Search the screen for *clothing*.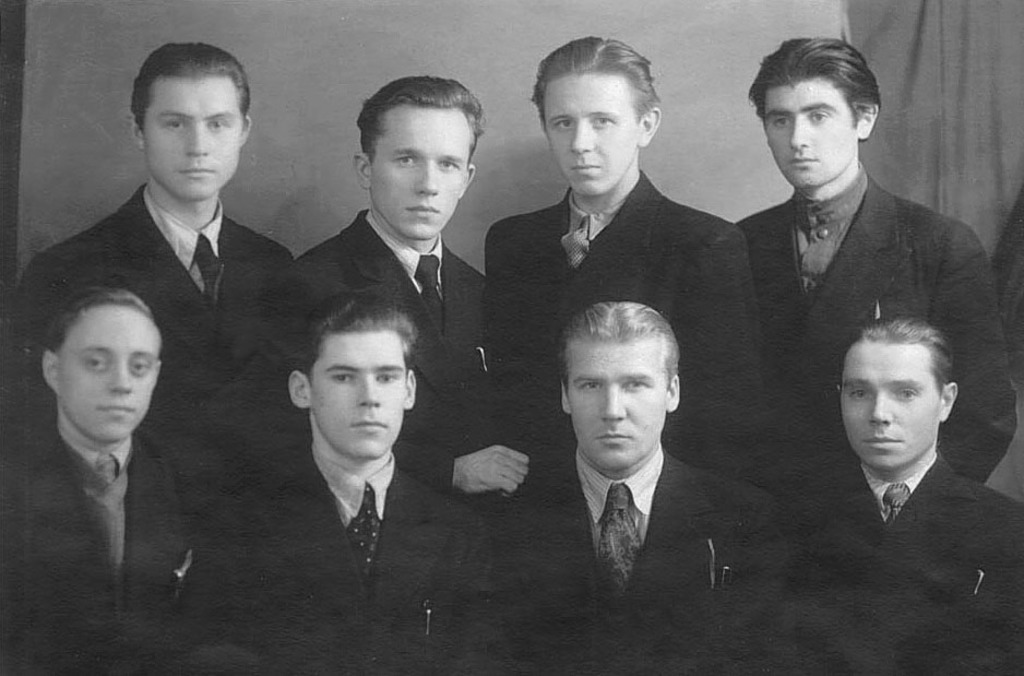
Found at [left=221, top=444, right=522, bottom=675].
